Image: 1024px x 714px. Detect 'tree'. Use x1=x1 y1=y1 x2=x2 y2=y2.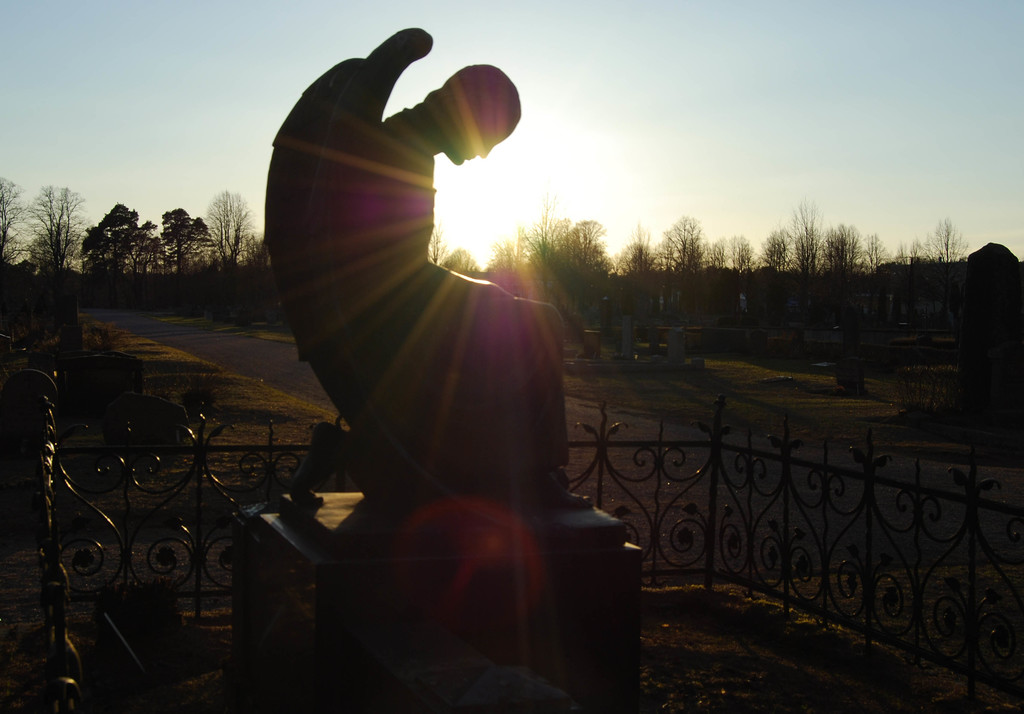
x1=92 y1=207 x2=166 y2=273.
